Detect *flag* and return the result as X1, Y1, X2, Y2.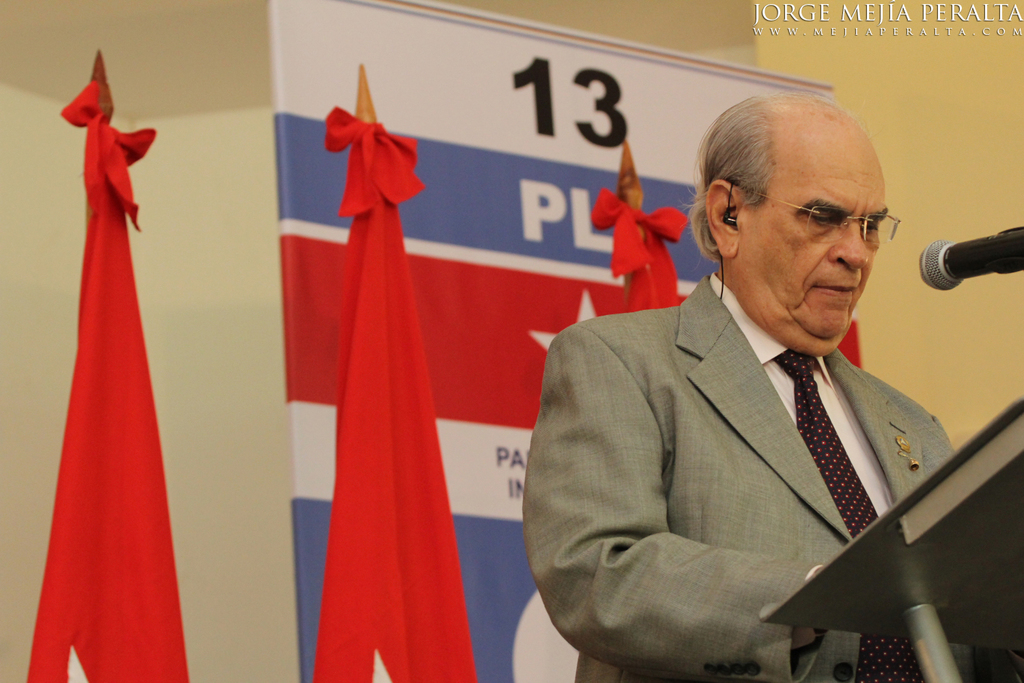
307, 100, 478, 682.
